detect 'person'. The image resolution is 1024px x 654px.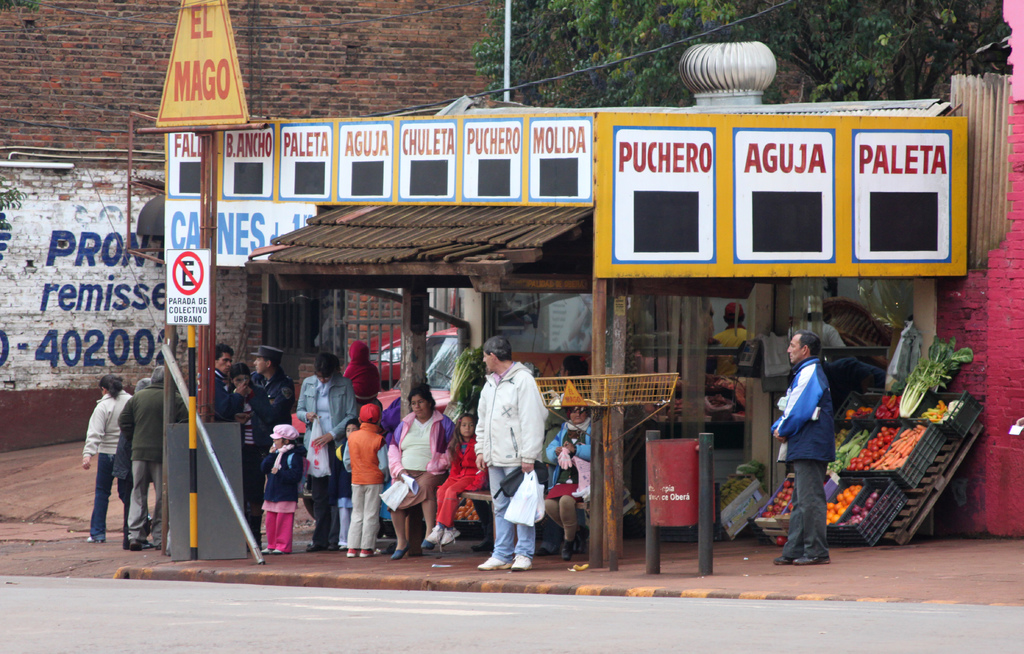
select_region(472, 328, 550, 573).
